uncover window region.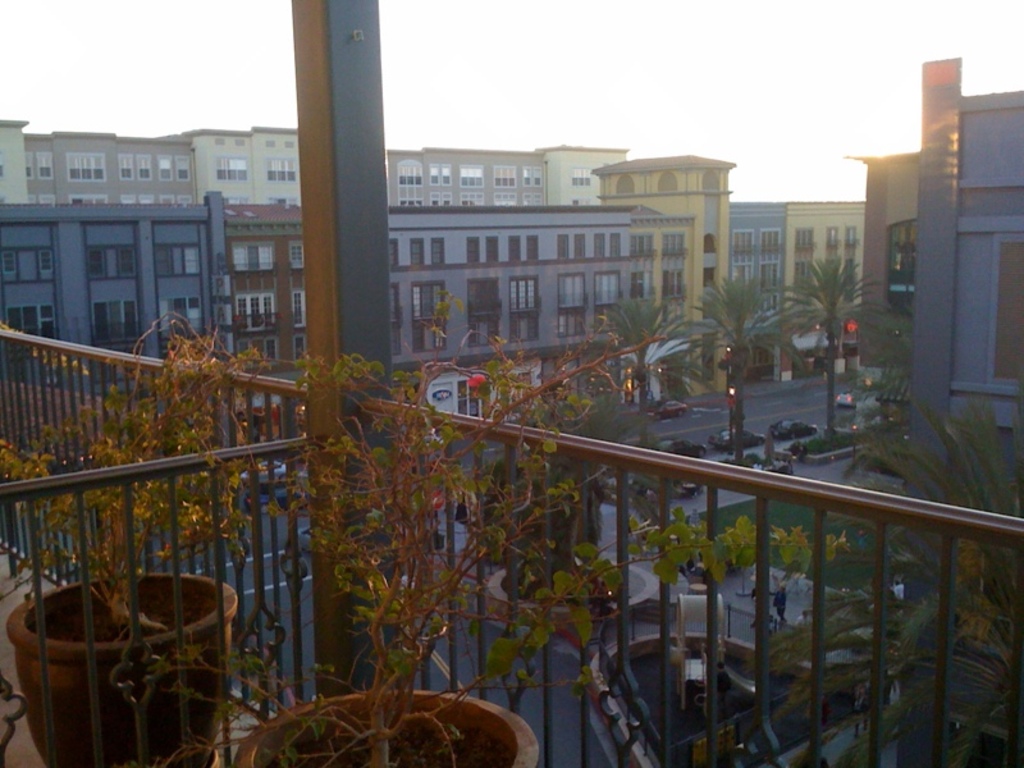
Uncovered: left=460, top=191, right=484, bottom=206.
